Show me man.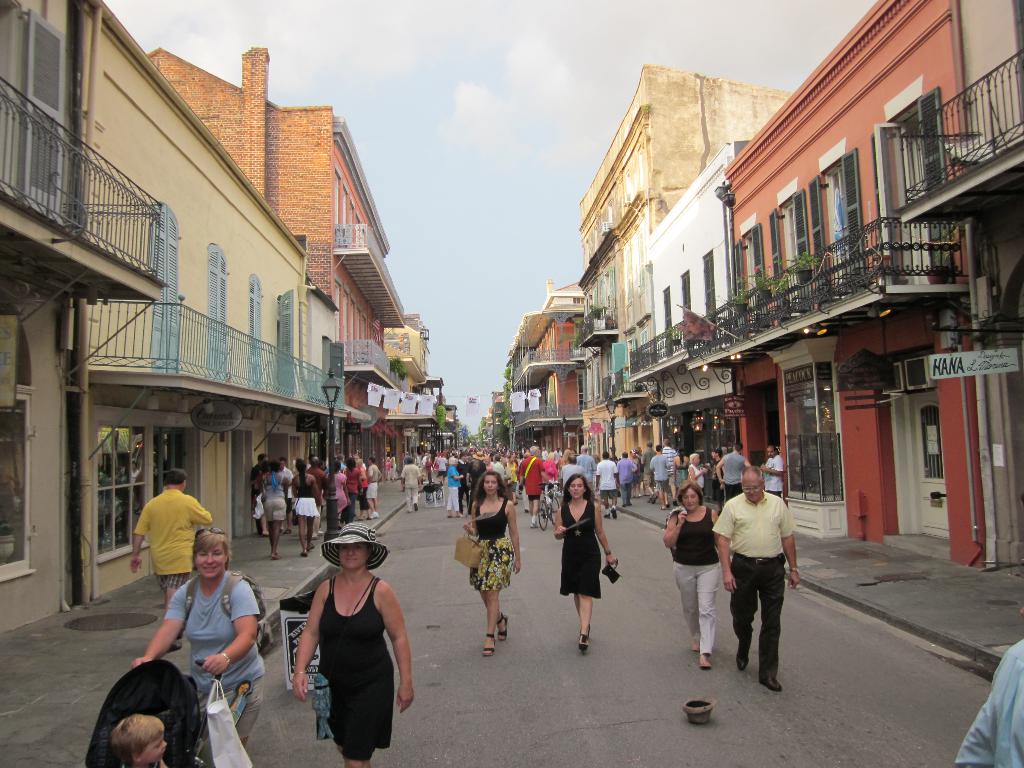
man is here: x1=717 y1=444 x2=751 y2=502.
